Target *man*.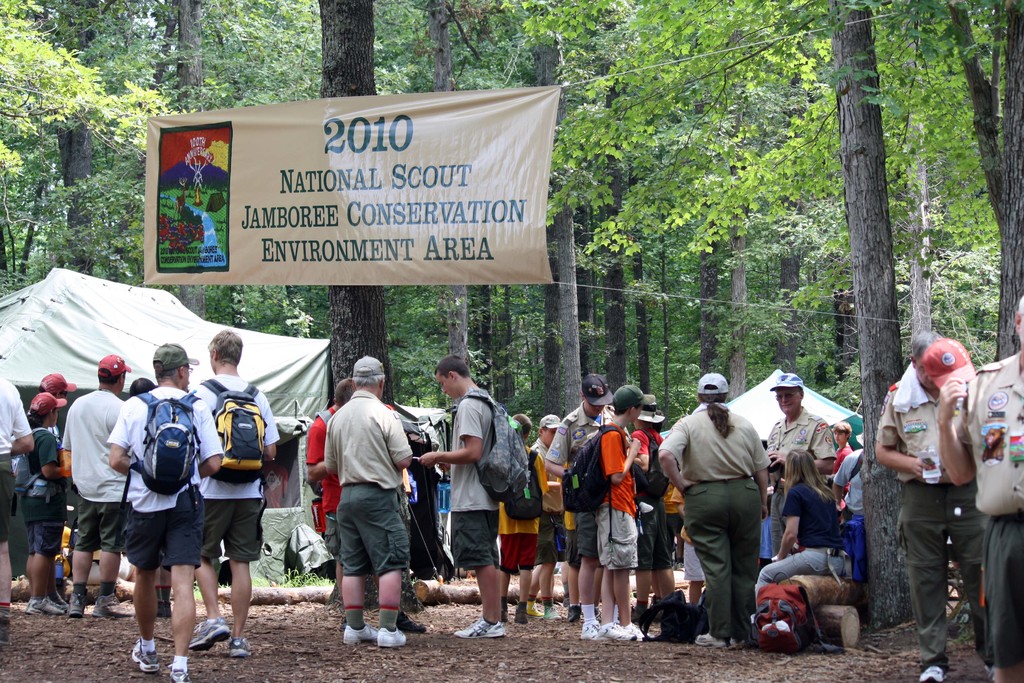
Target region: 540:374:627:623.
